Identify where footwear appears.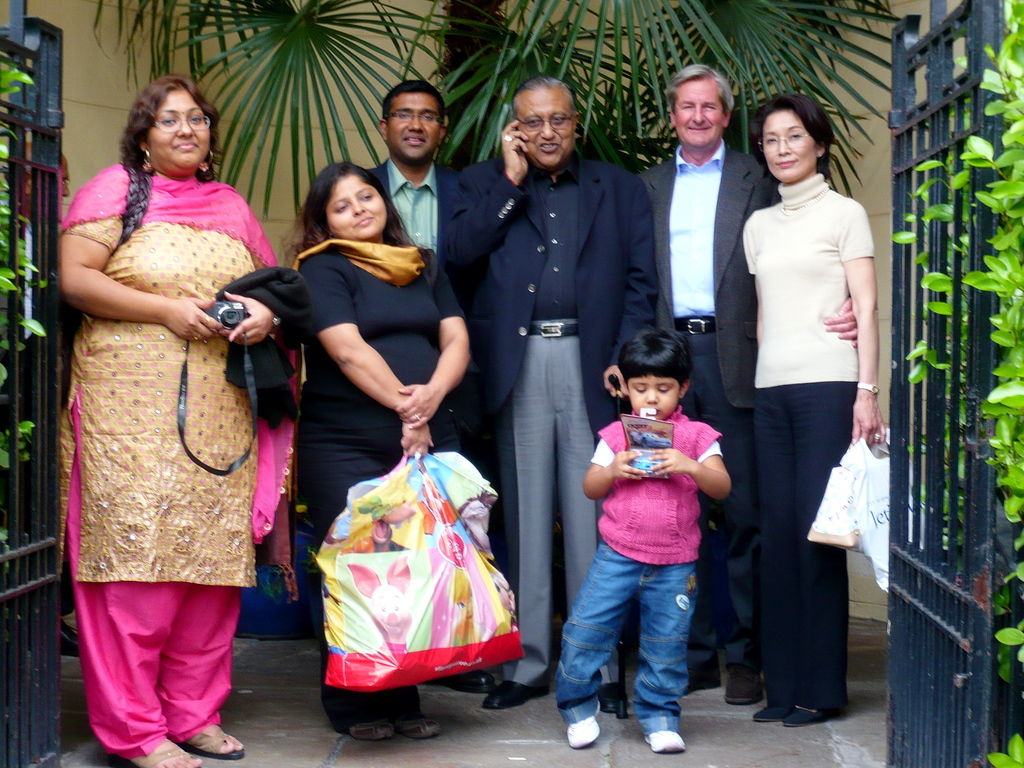
Appears at (x1=753, y1=703, x2=796, y2=724).
